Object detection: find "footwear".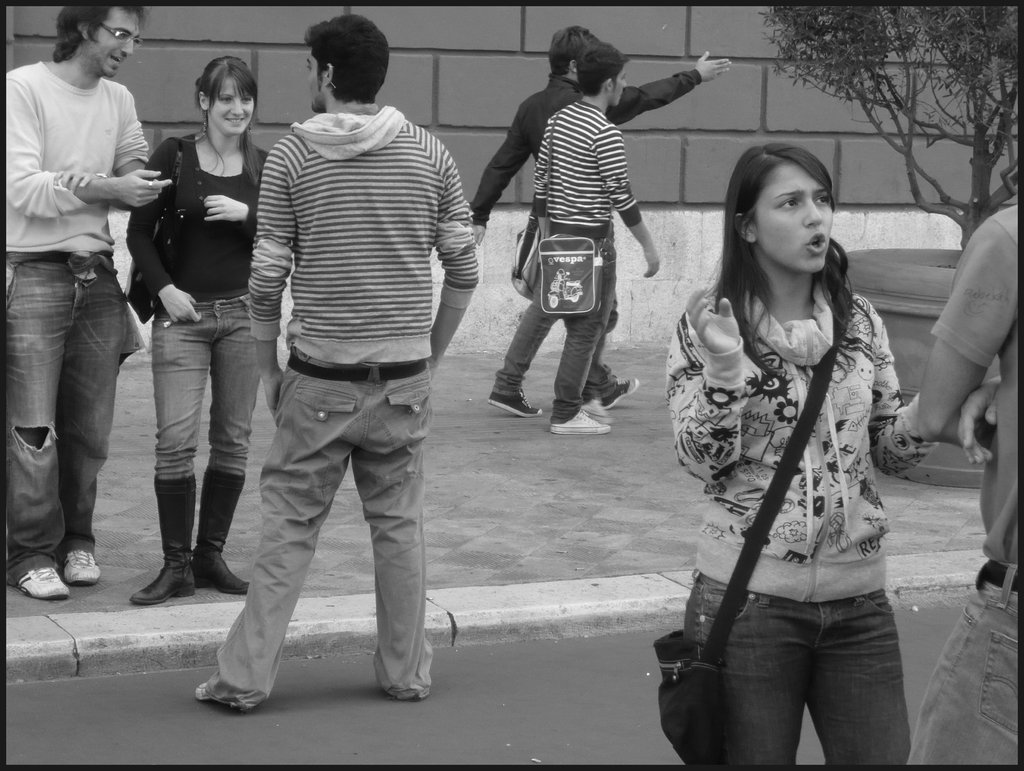
13, 539, 89, 613.
